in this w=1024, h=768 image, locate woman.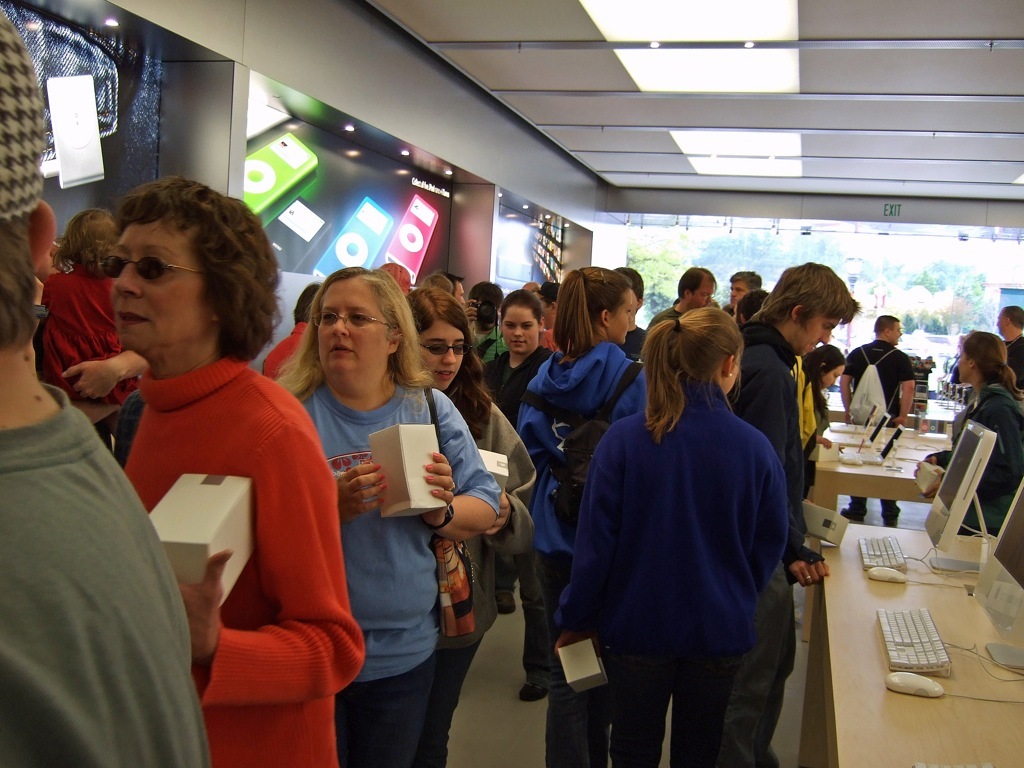
Bounding box: box=[562, 282, 792, 767].
